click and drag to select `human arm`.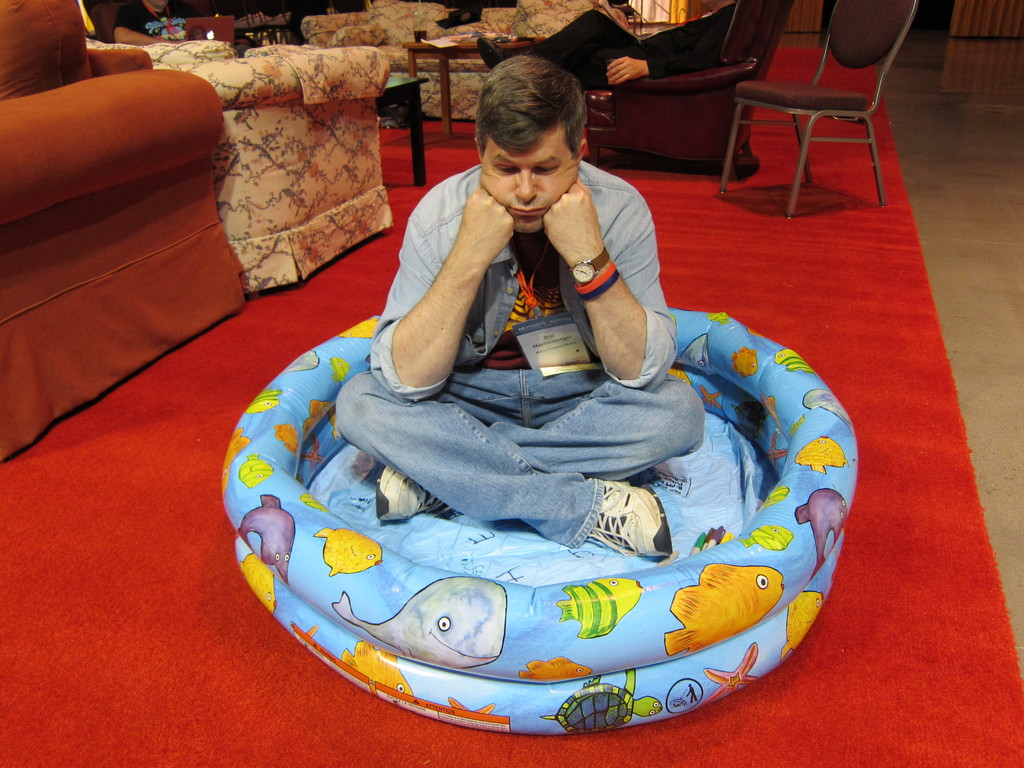
Selection: (353,183,524,408).
